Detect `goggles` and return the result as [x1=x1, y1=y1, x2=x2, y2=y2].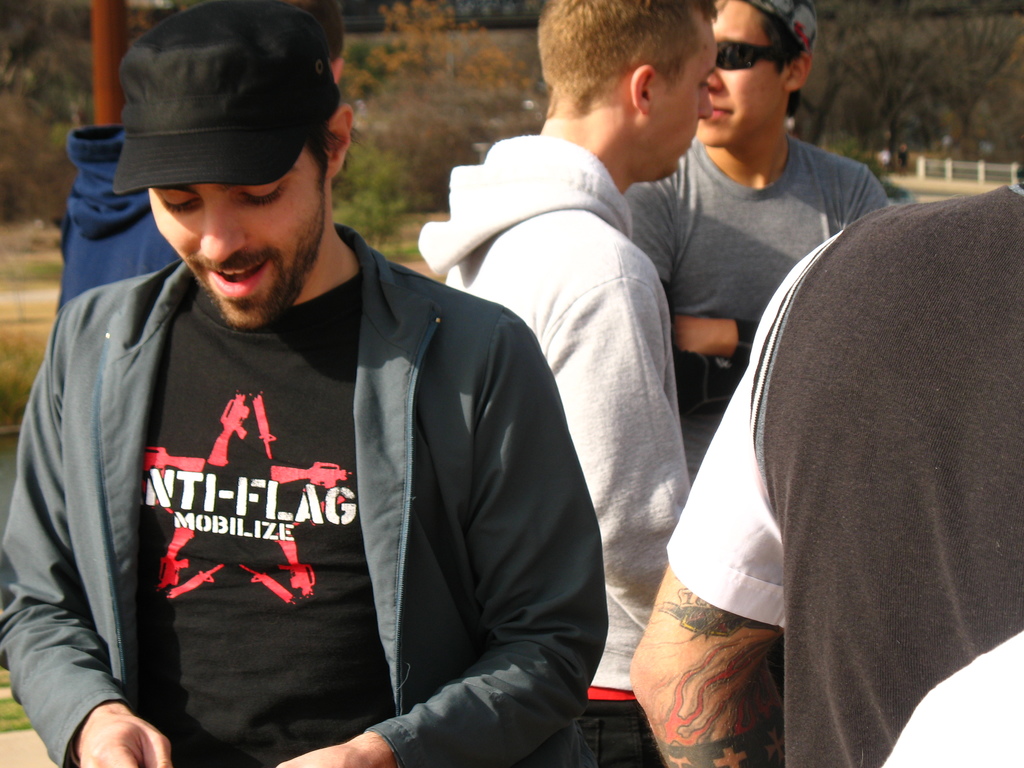
[x1=720, y1=34, x2=792, y2=71].
